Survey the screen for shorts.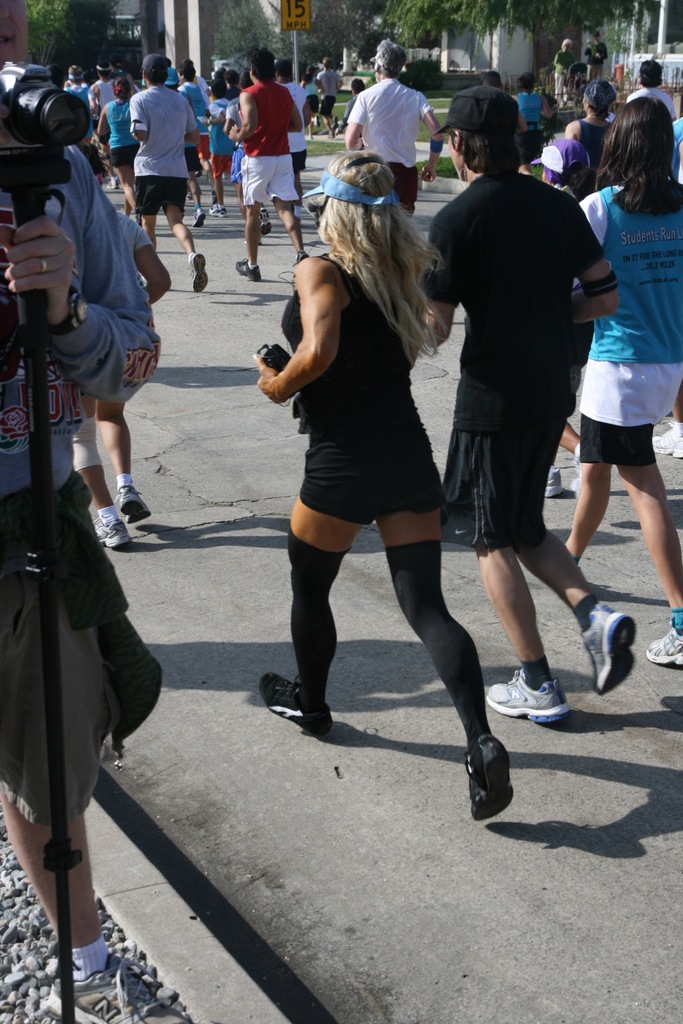
Survey found: x1=525 y1=134 x2=541 y2=161.
